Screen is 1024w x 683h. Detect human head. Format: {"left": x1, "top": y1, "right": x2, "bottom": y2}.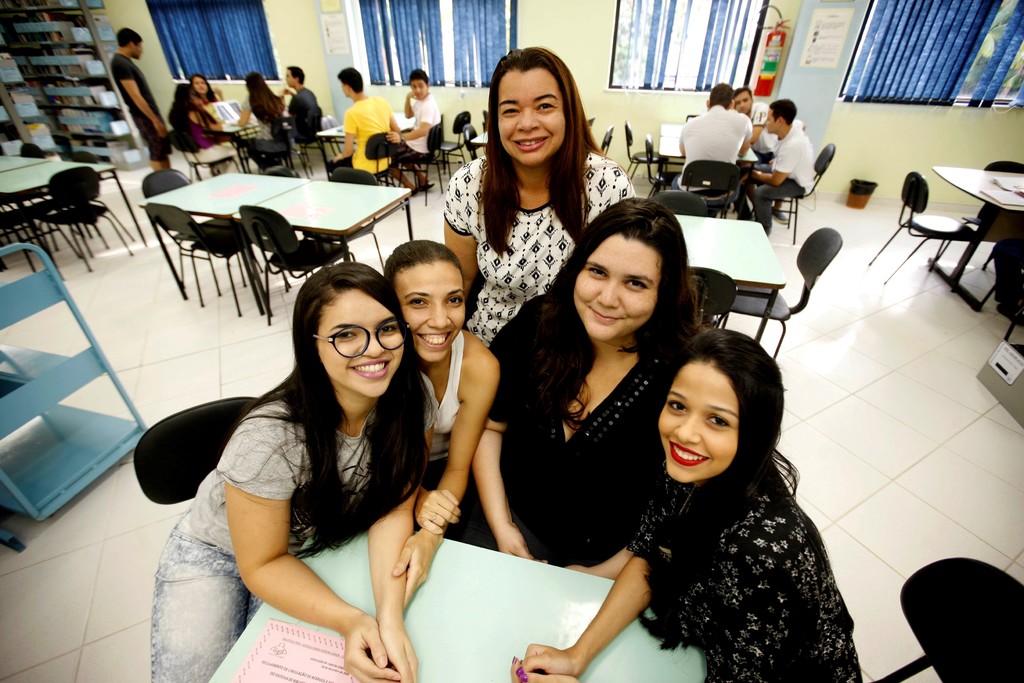
{"left": 564, "top": 193, "right": 689, "bottom": 343}.
